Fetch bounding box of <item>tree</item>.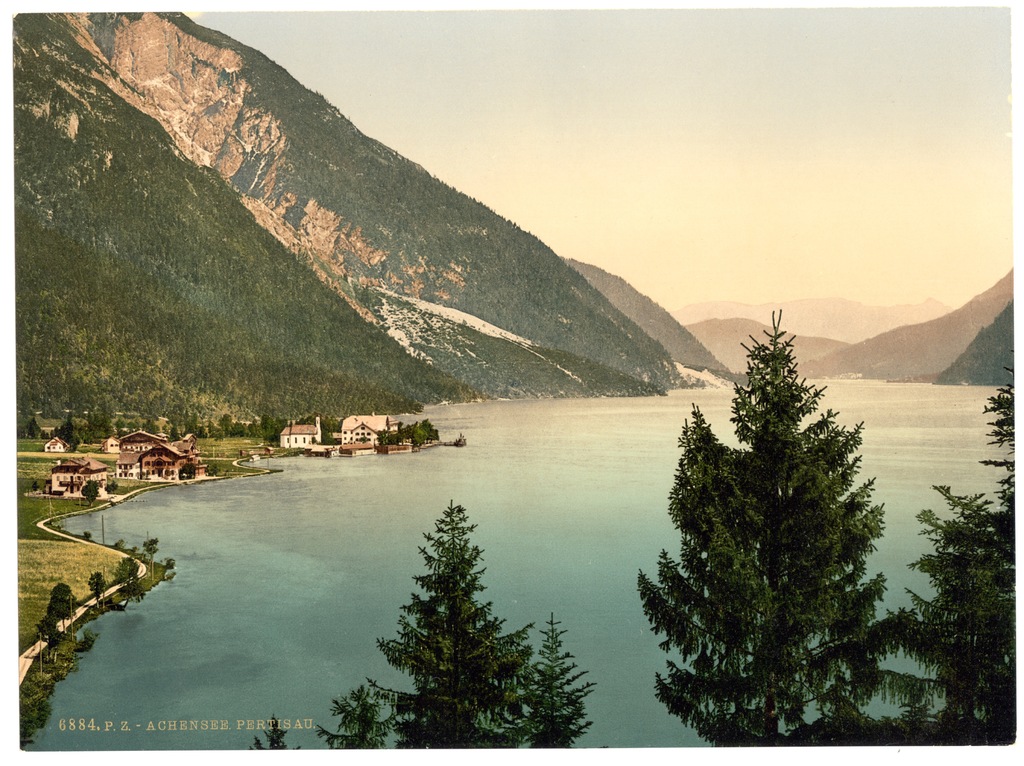
Bbox: select_region(90, 567, 108, 609).
